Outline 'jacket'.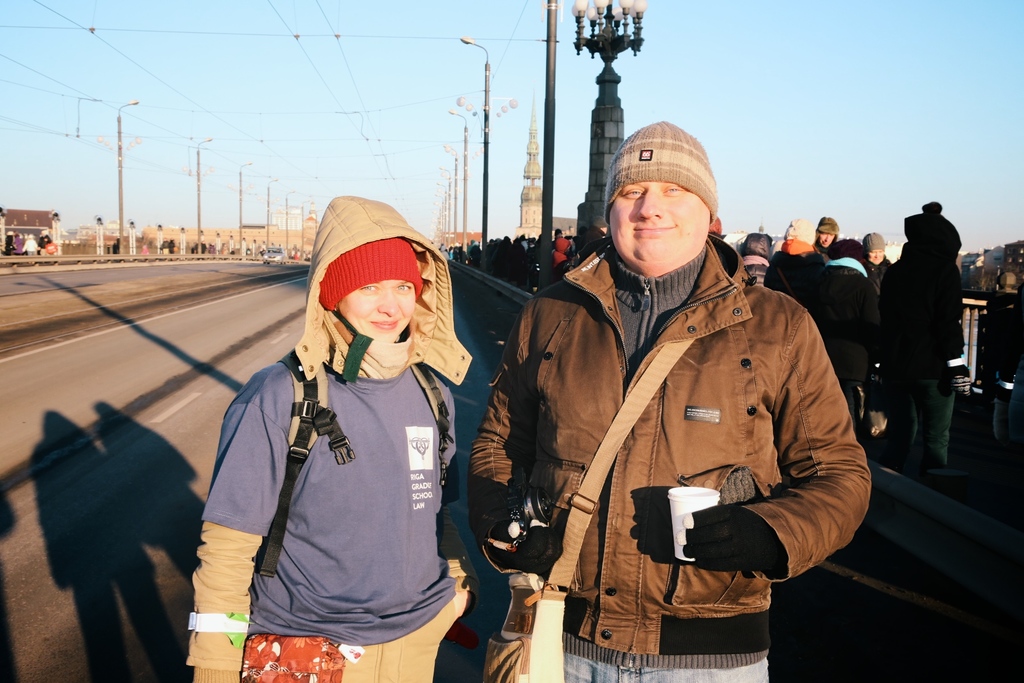
Outline: 761 249 813 303.
